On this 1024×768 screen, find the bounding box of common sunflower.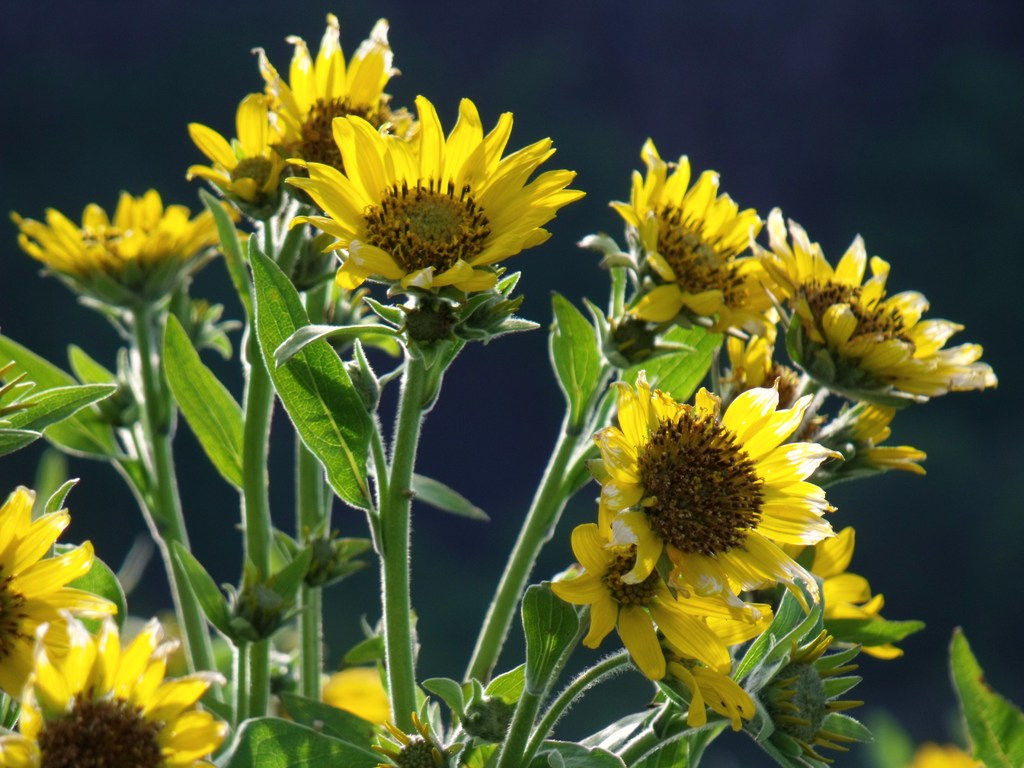
Bounding box: [left=0, top=487, right=115, bottom=703].
